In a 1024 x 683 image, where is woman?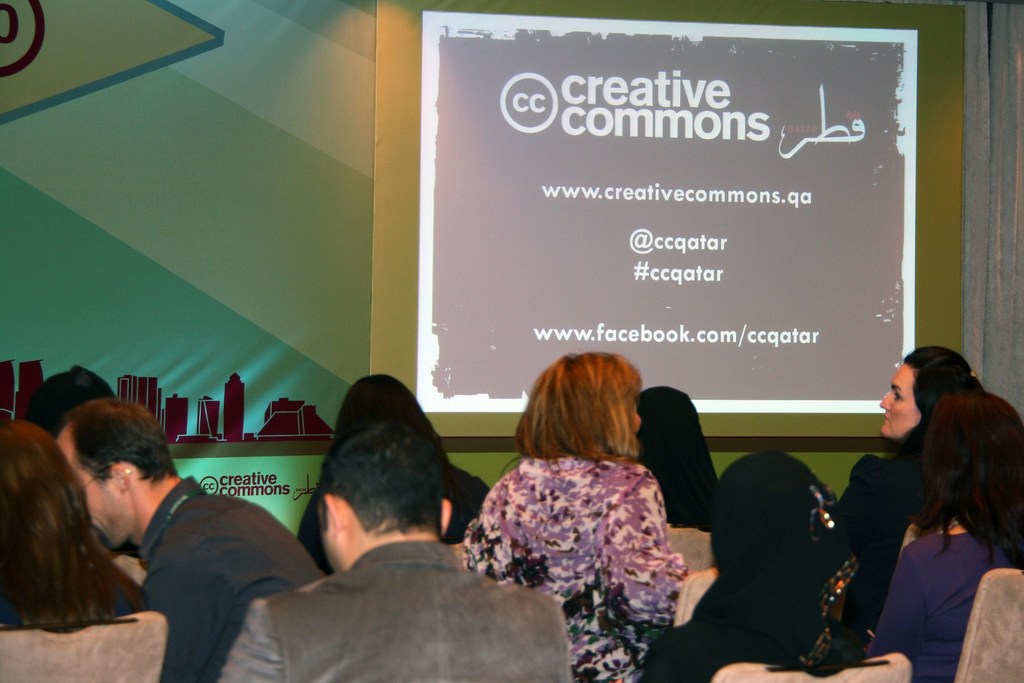
detection(462, 354, 684, 682).
